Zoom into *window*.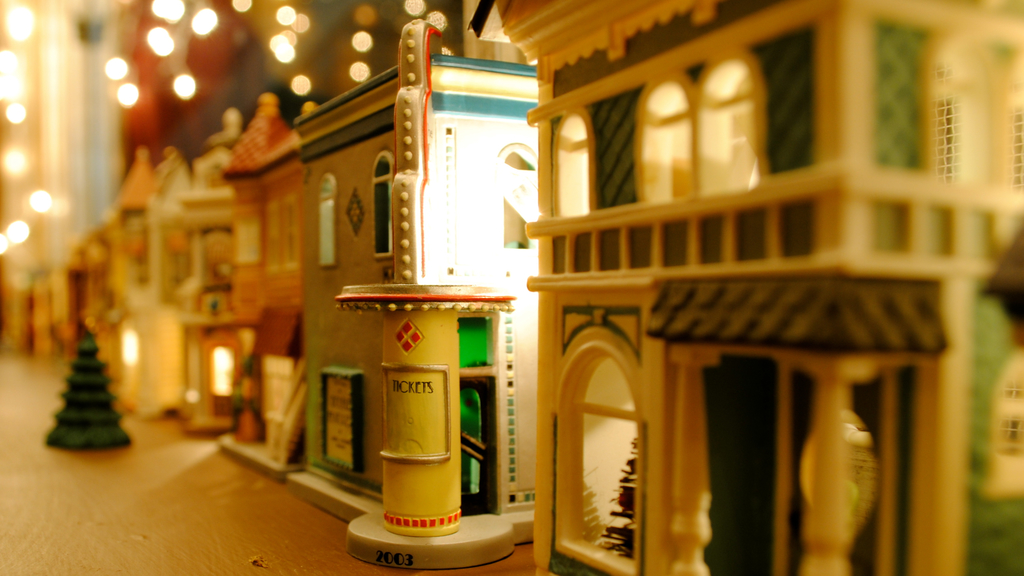
Zoom target: box(635, 70, 695, 202).
